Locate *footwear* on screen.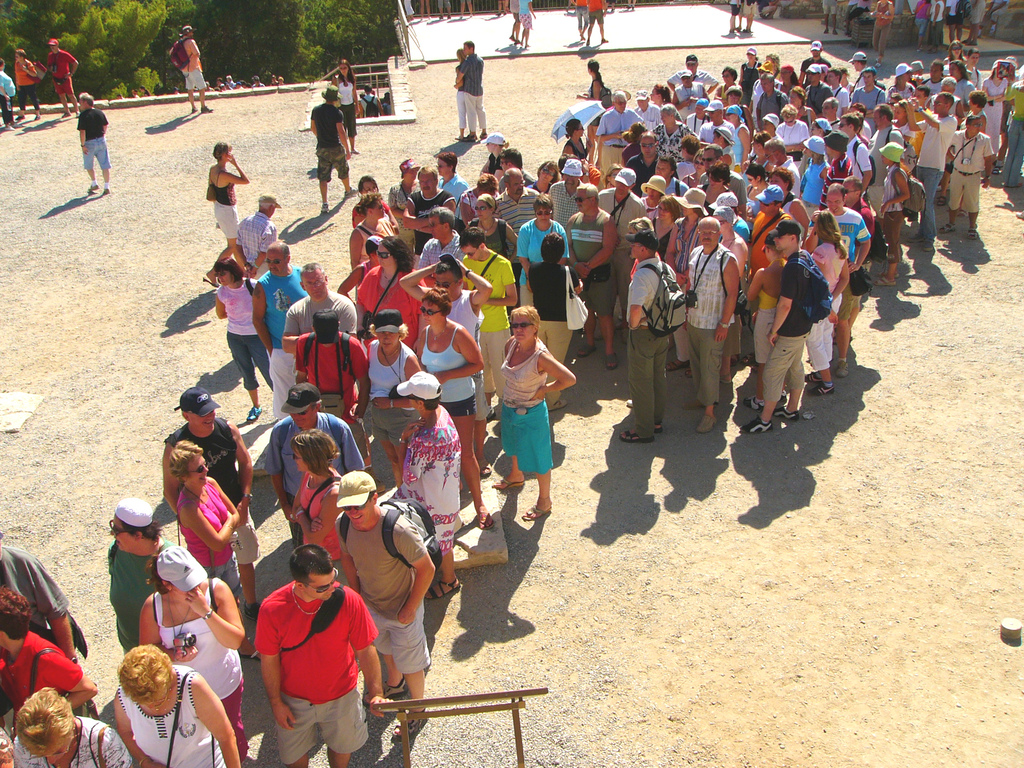
On screen at <box>5,125,13,131</box>.
